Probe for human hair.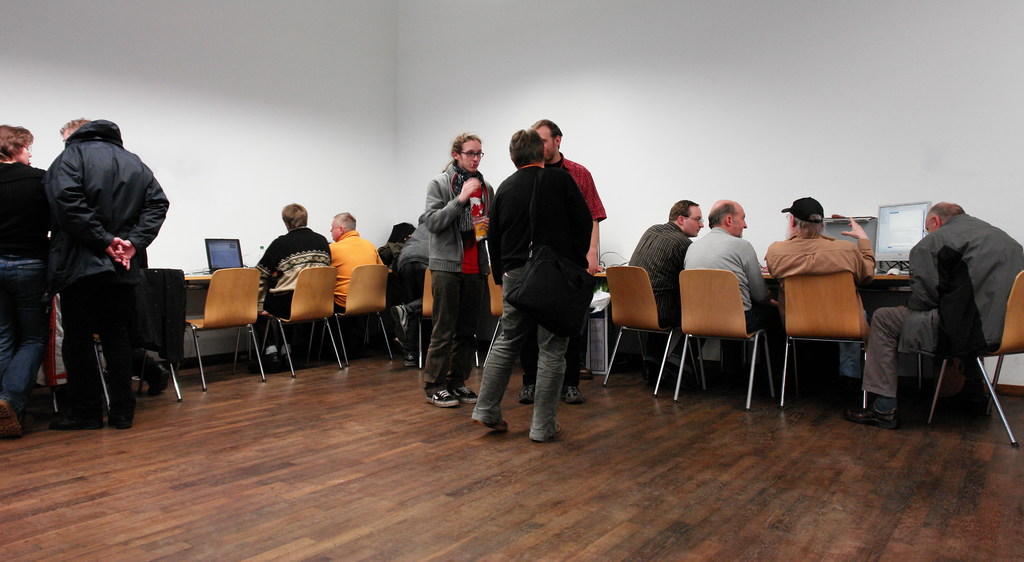
Probe result: (57,115,87,135).
